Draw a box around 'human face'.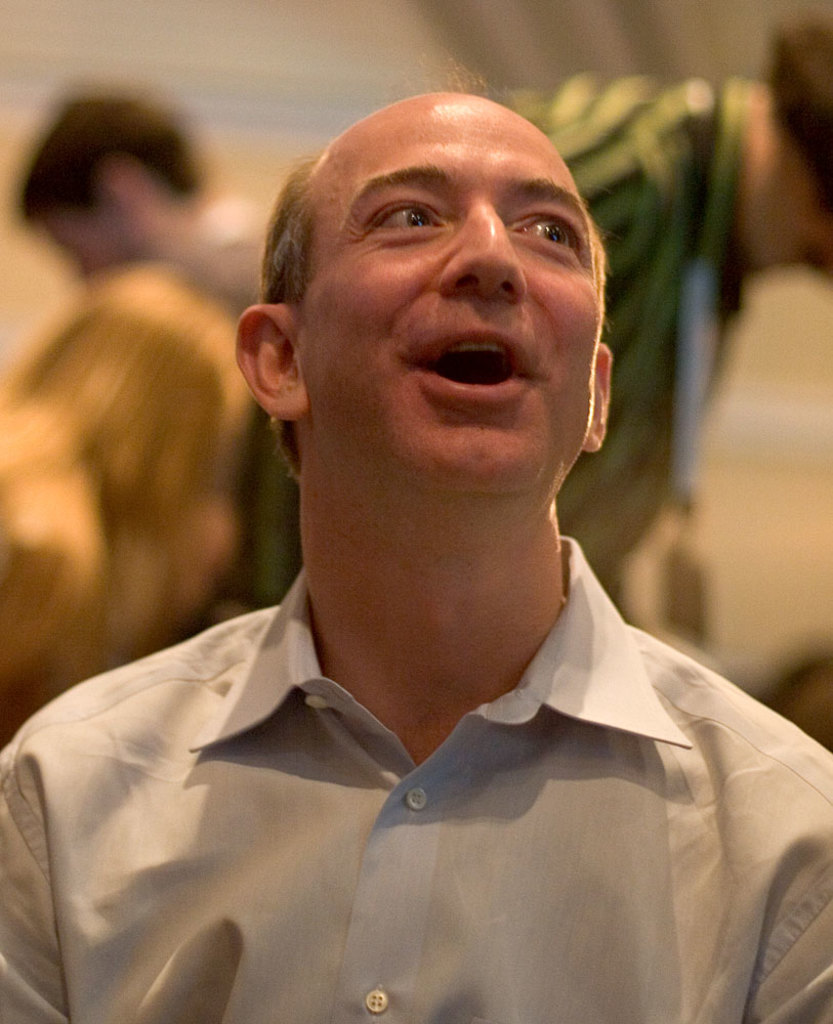
(left=292, top=95, right=612, bottom=500).
